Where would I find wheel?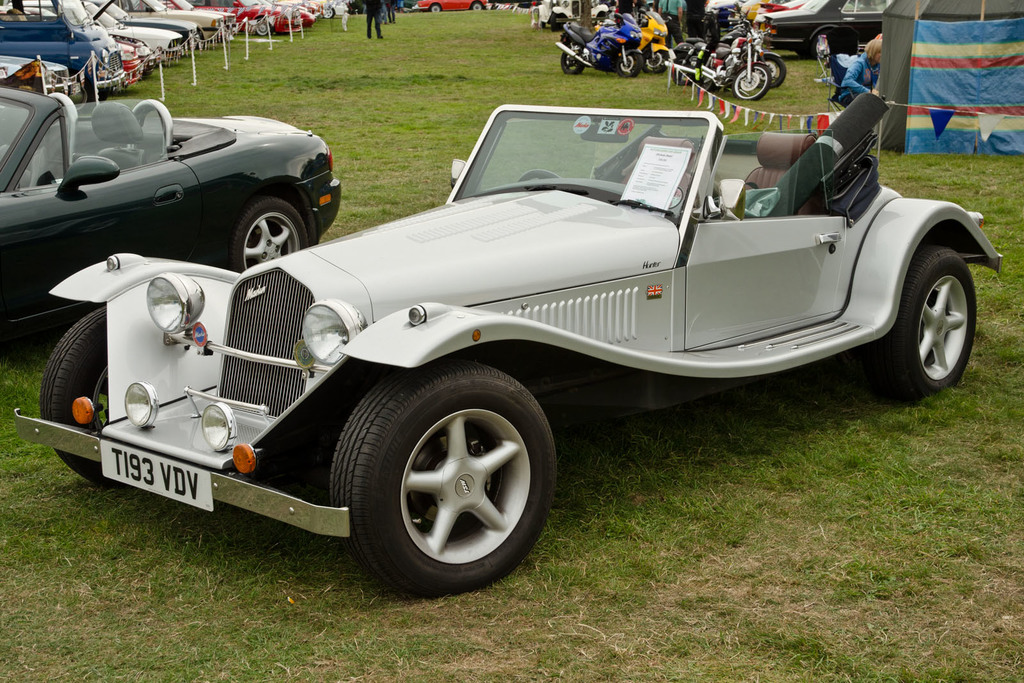
At (239,192,305,276).
